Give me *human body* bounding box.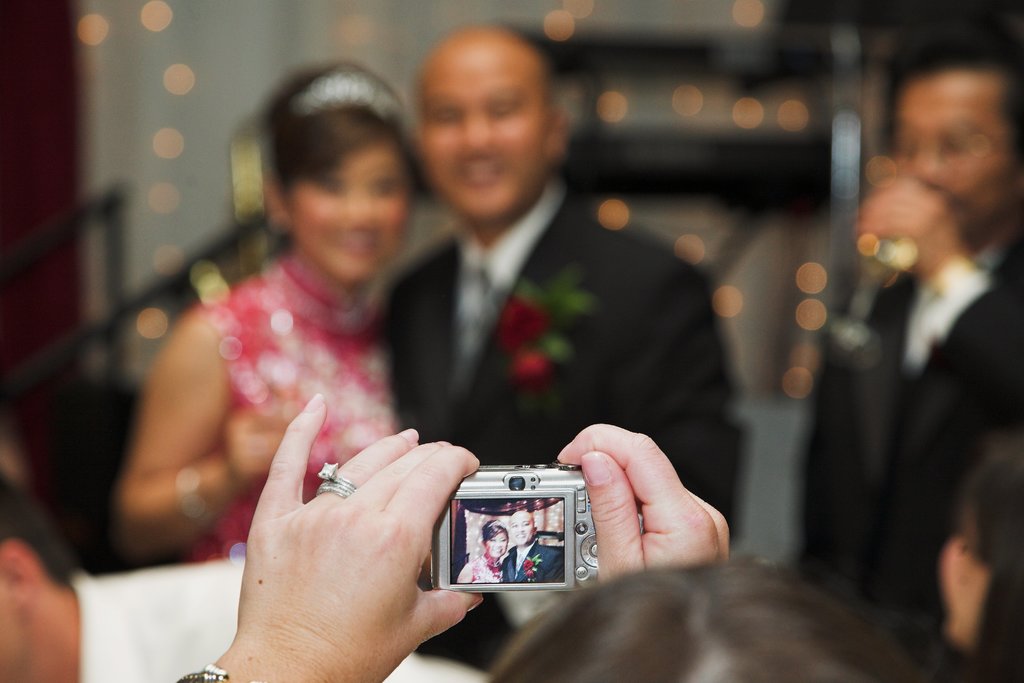
bbox(181, 372, 897, 679).
